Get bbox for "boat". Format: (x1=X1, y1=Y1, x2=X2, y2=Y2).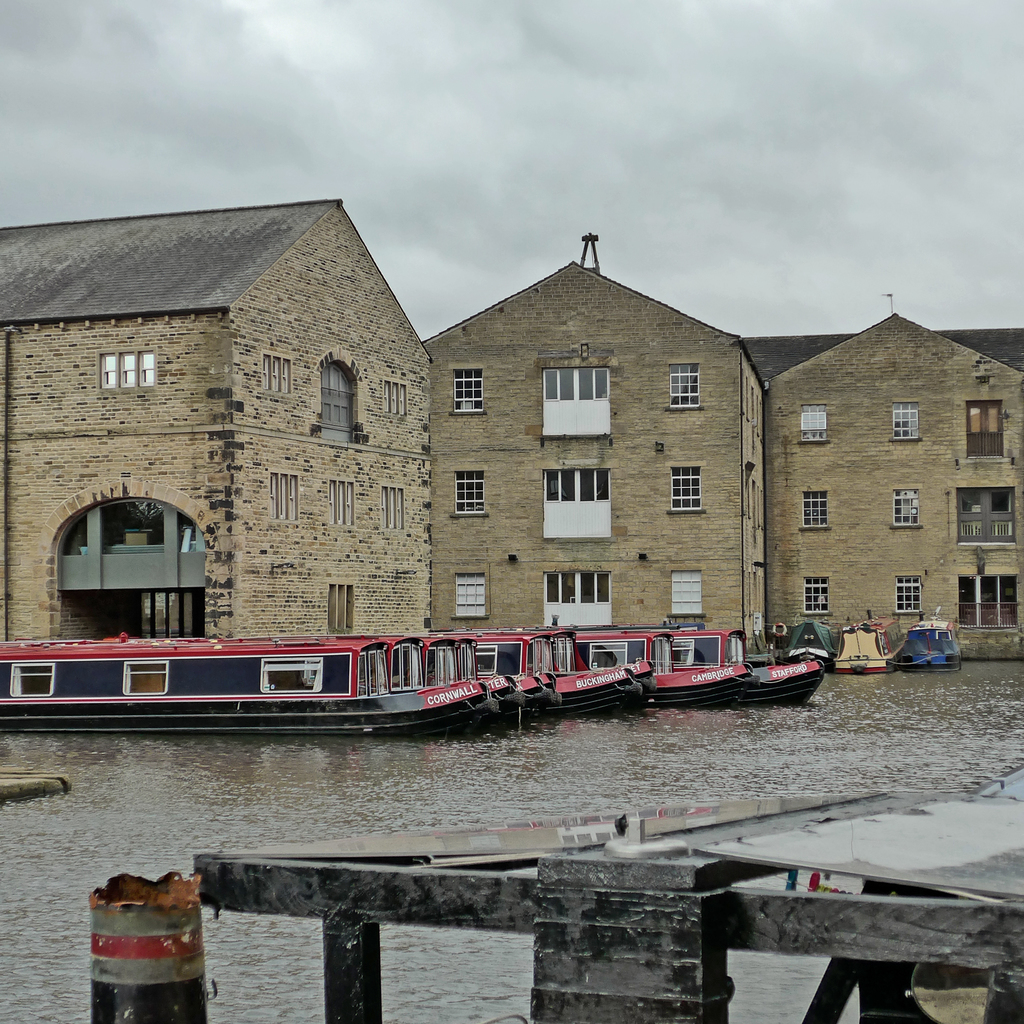
(x1=784, y1=623, x2=838, y2=672).
